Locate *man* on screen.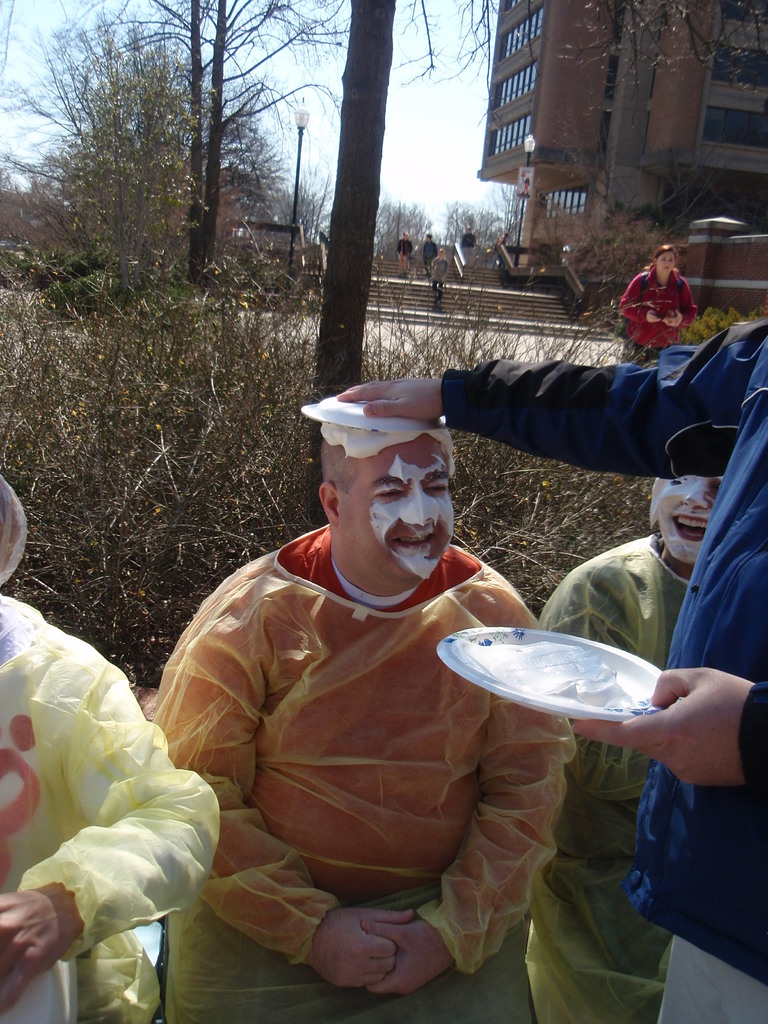
On screen at 335:321:767:1023.
